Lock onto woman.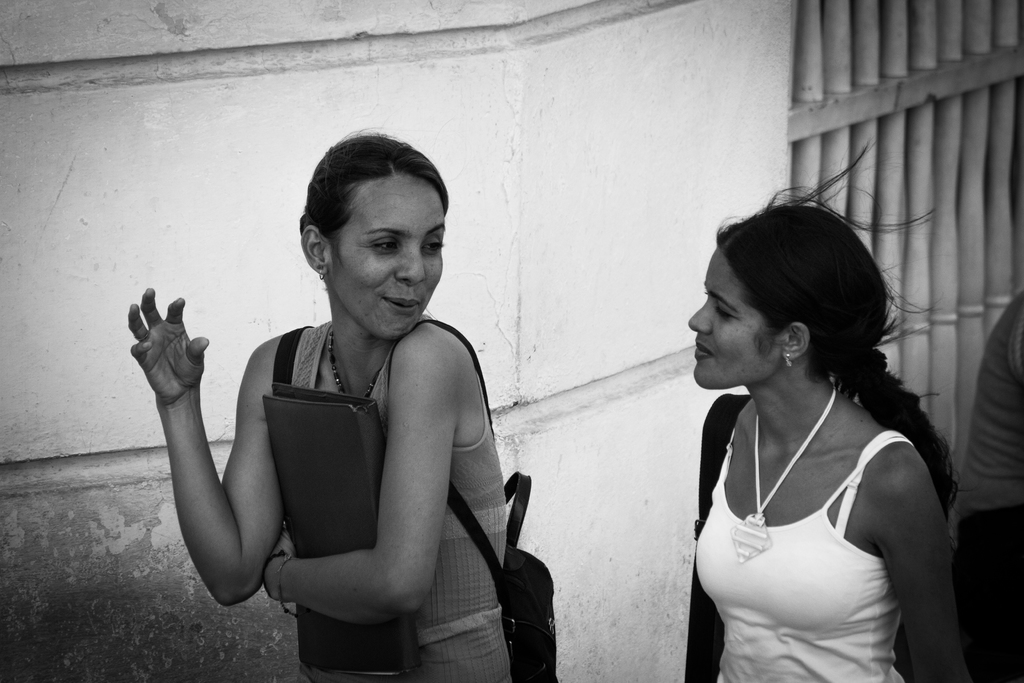
Locked: x1=177 y1=153 x2=522 y2=682.
